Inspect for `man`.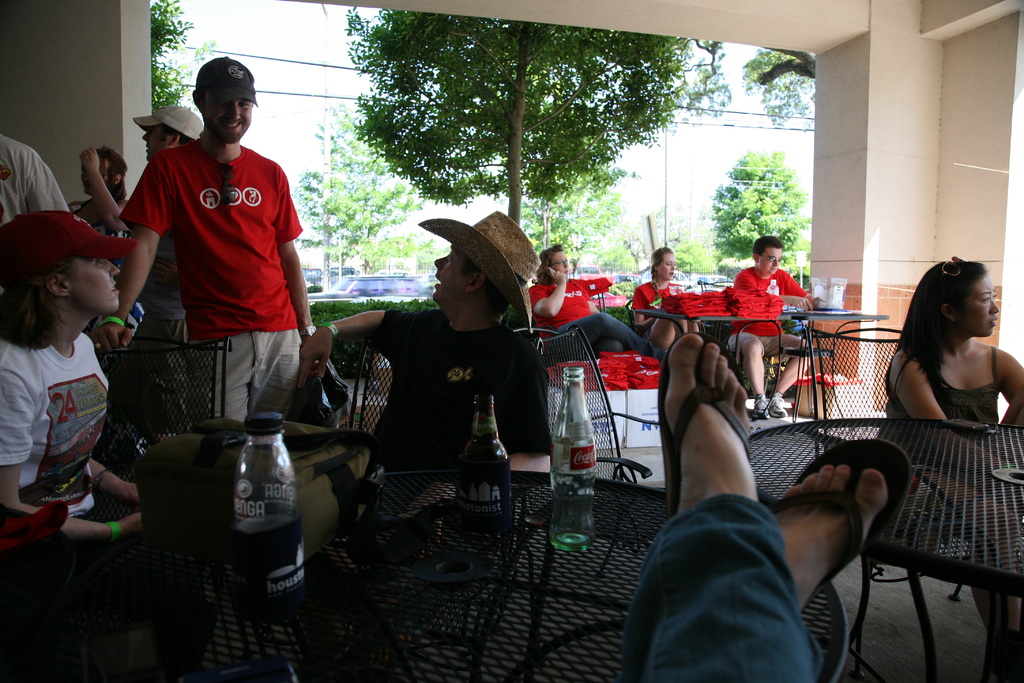
Inspection: x1=735 y1=236 x2=820 y2=421.
